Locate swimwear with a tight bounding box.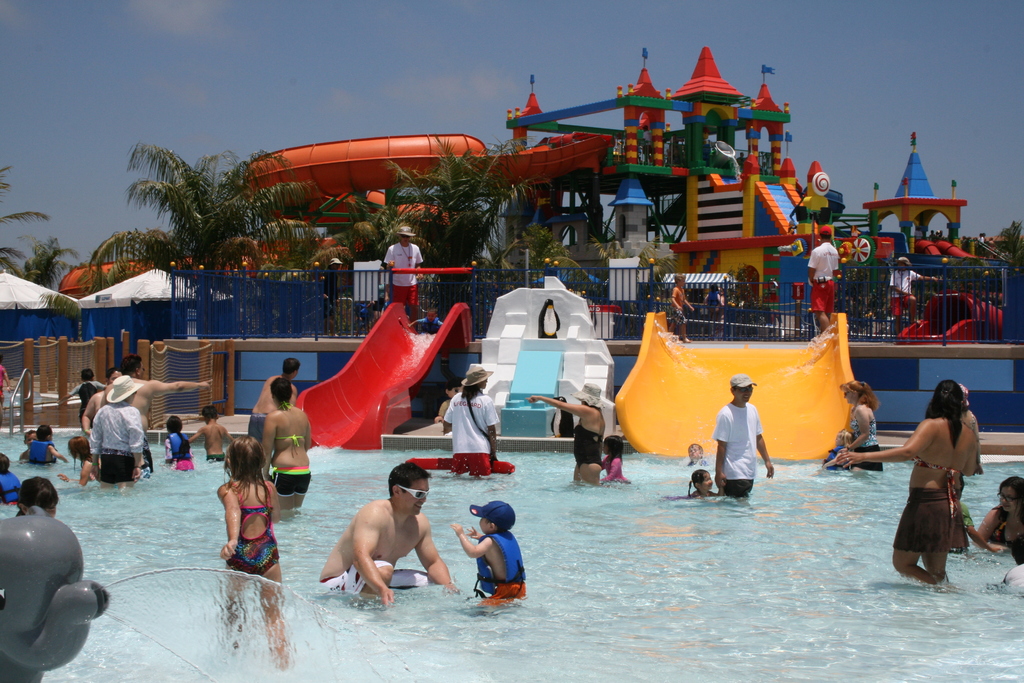
[906,453,963,522].
